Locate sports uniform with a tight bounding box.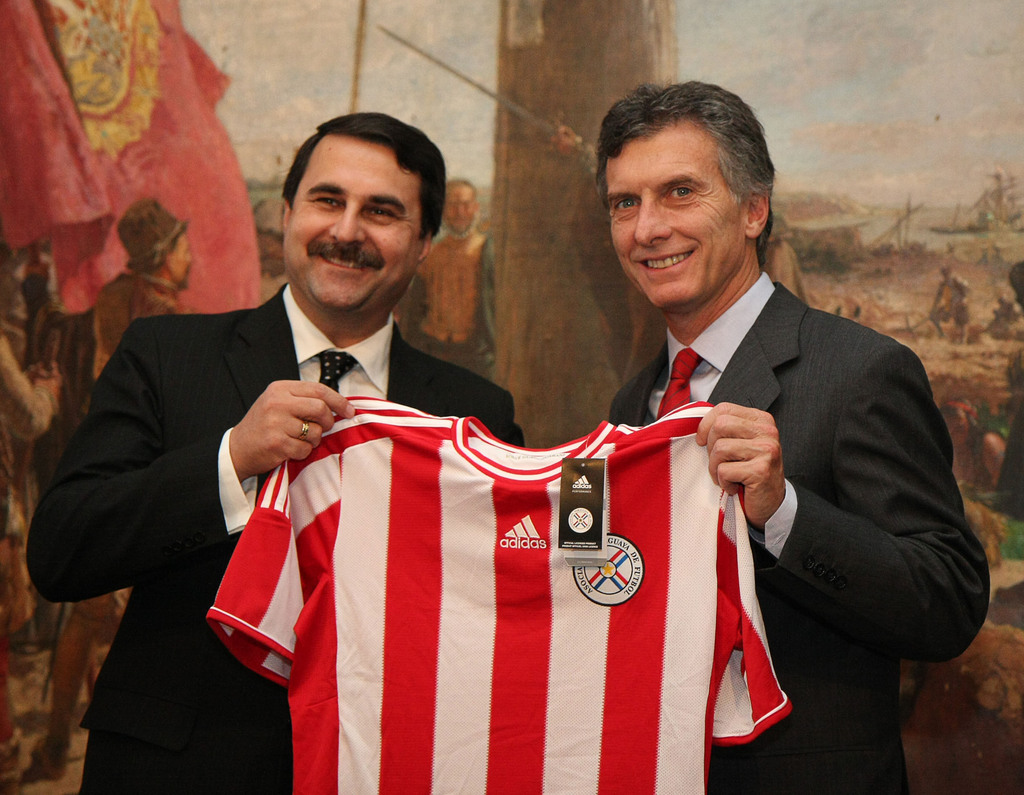
l=189, t=294, r=804, b=758.
